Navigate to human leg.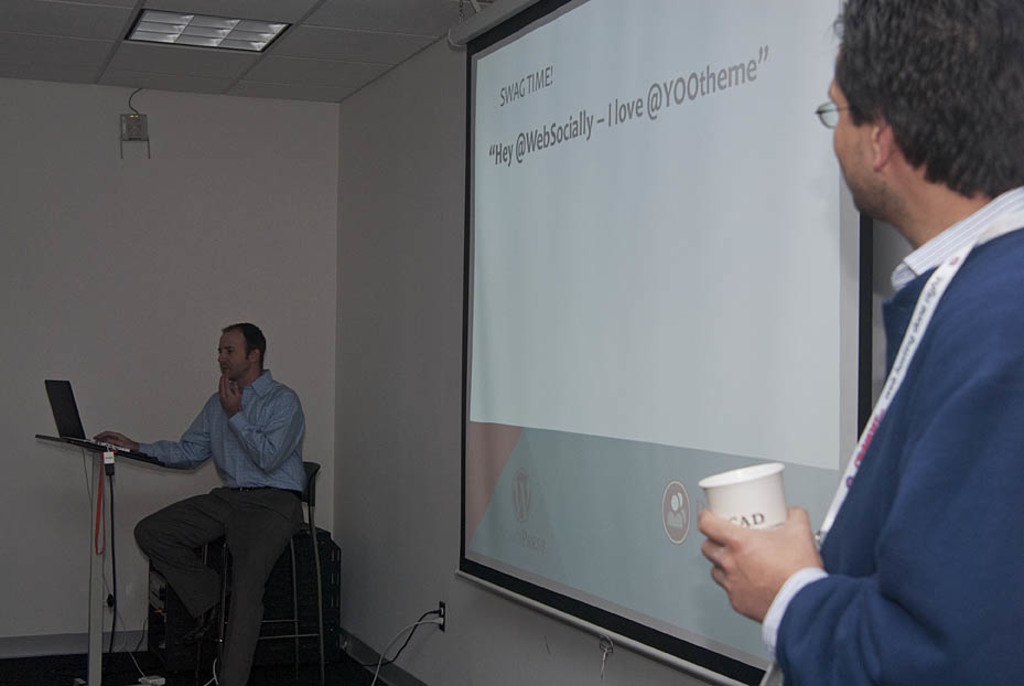
Navigation target: l=127, t=482, r=226, b=641.
